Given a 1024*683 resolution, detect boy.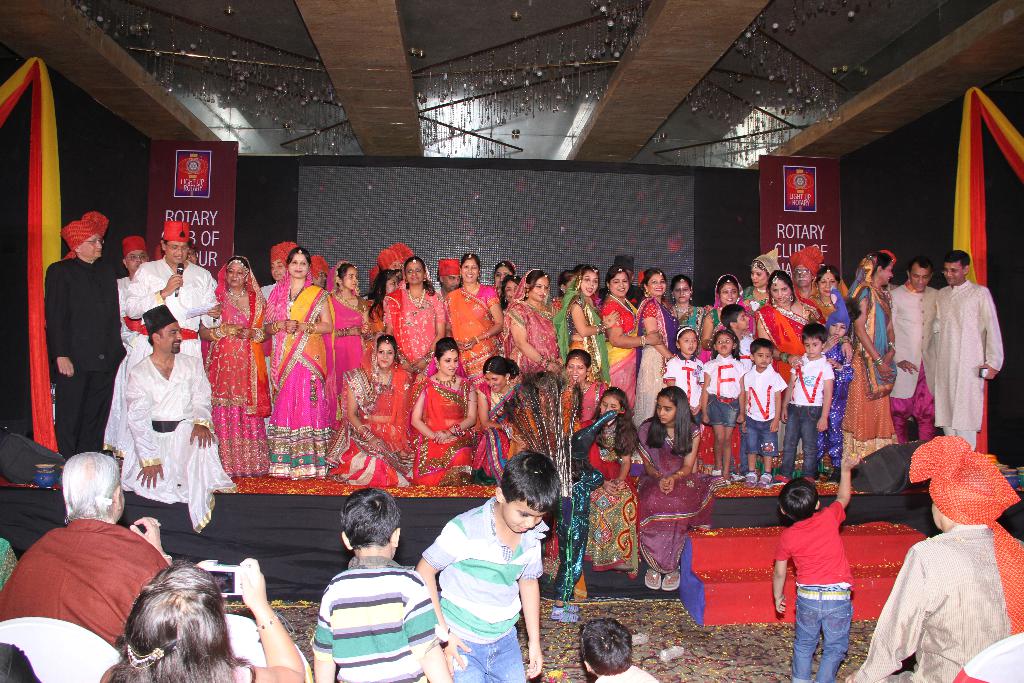
detection(312, 489, 456, 682).
